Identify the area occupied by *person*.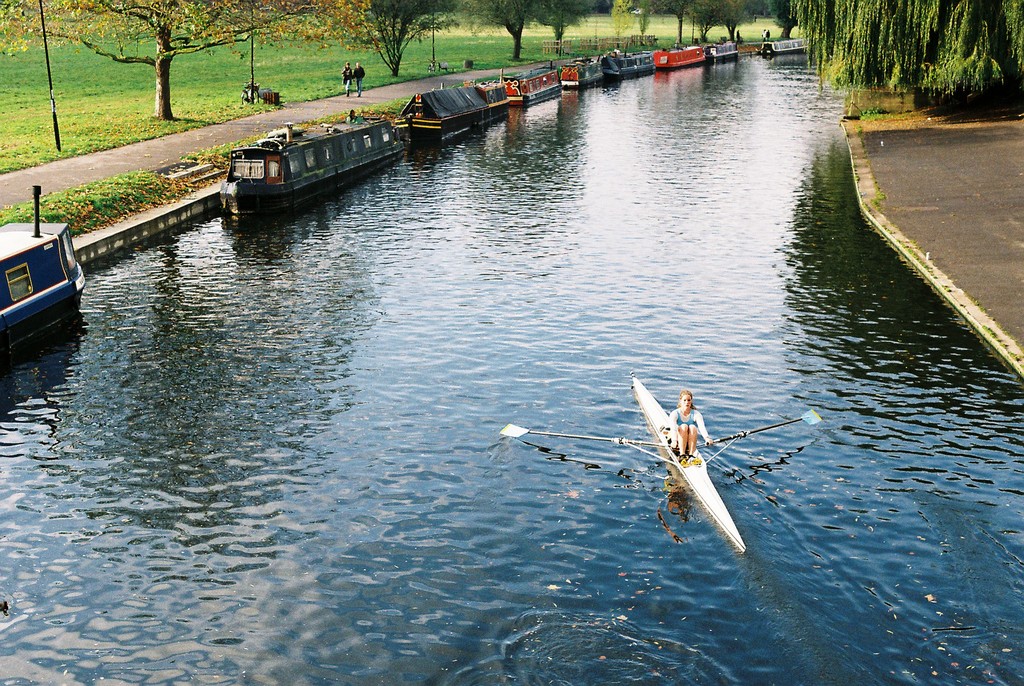
Area: x1=342, y1=62, x2=353, y2=92.
